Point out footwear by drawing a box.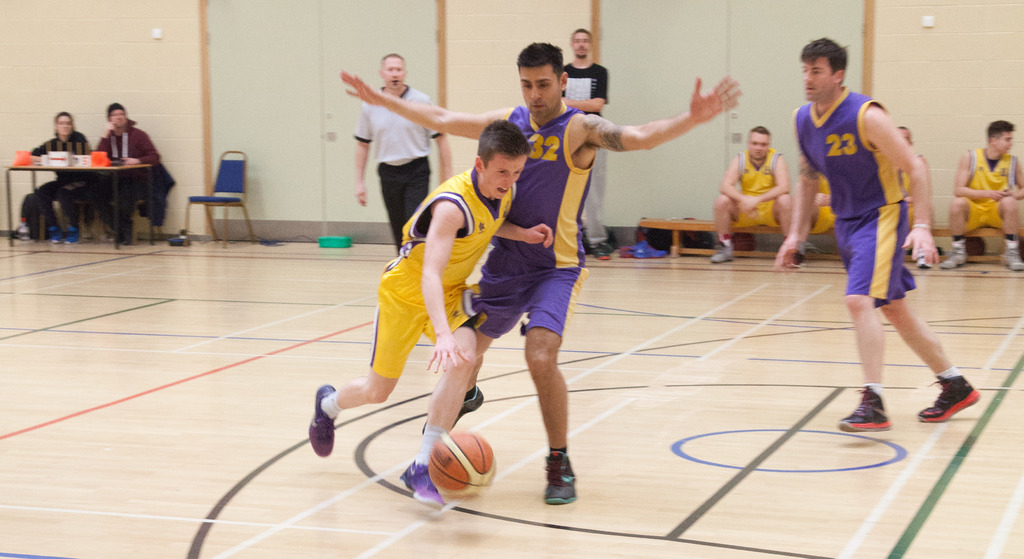
left=836, top=386, right=893, bottom=432.
